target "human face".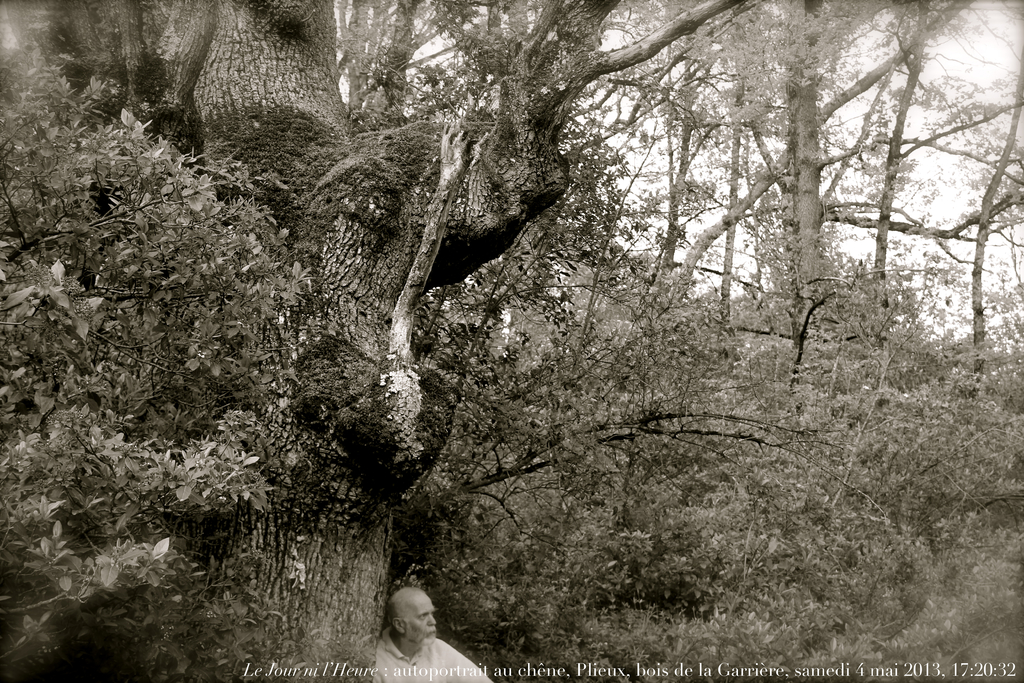
Target region: 409/596/436/643.
